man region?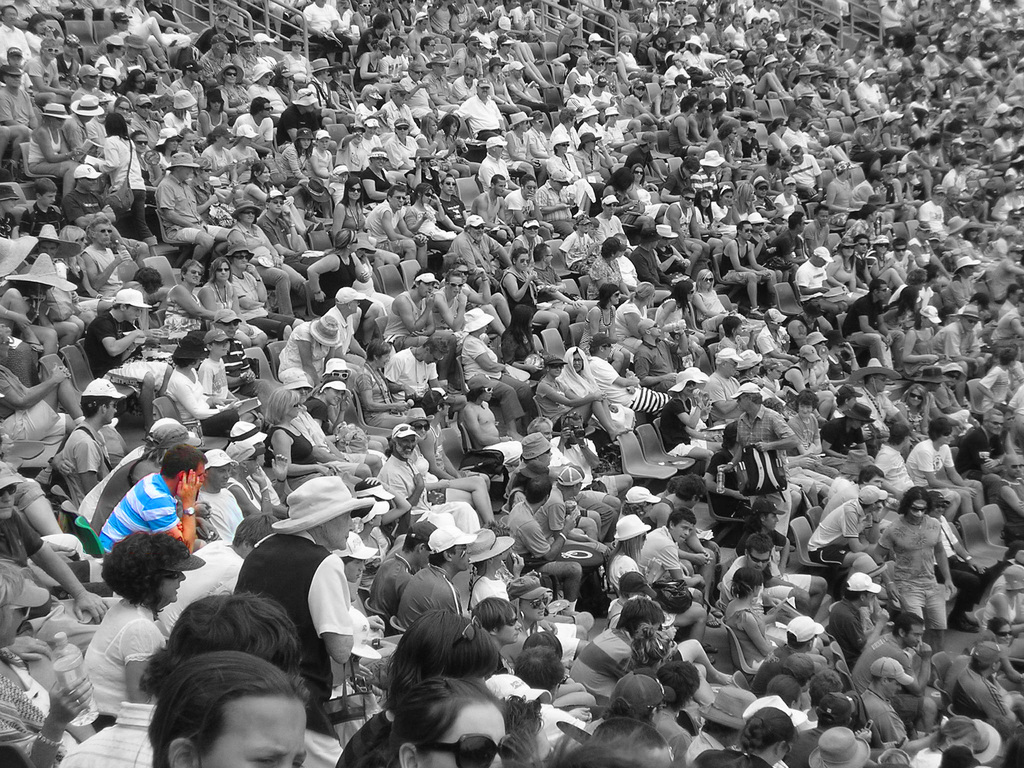
587, 333, 670, 424
